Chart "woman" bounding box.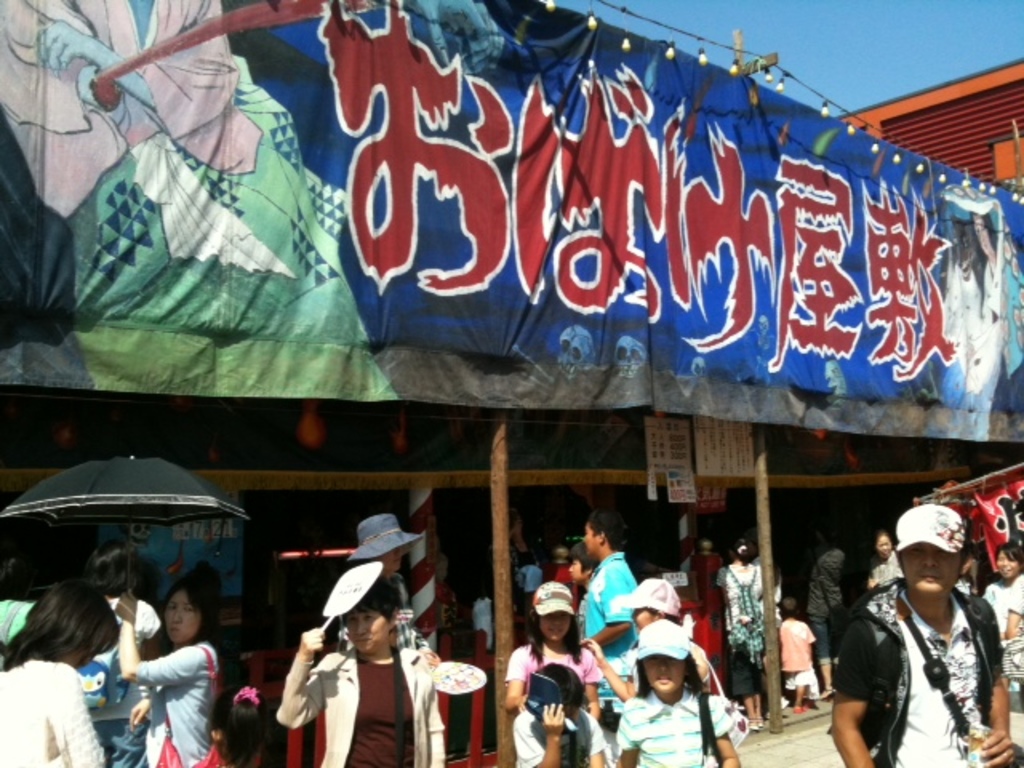
Charted: select_region(0, 579, 117, 766).
